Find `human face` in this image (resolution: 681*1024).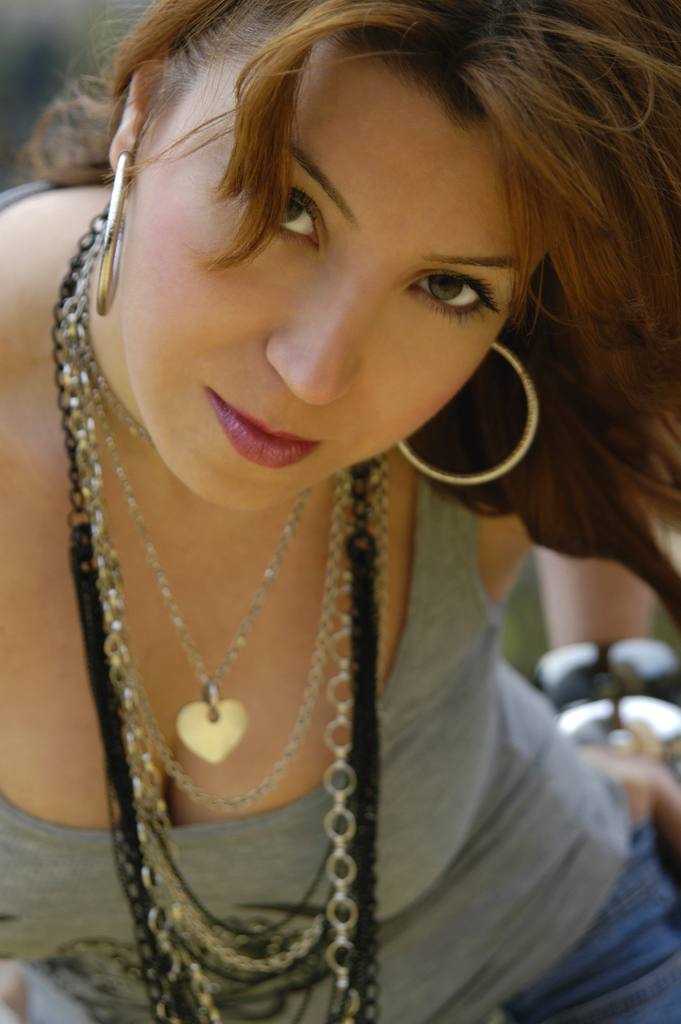
[x1=122, y1=40, x2=545, y2=510].
